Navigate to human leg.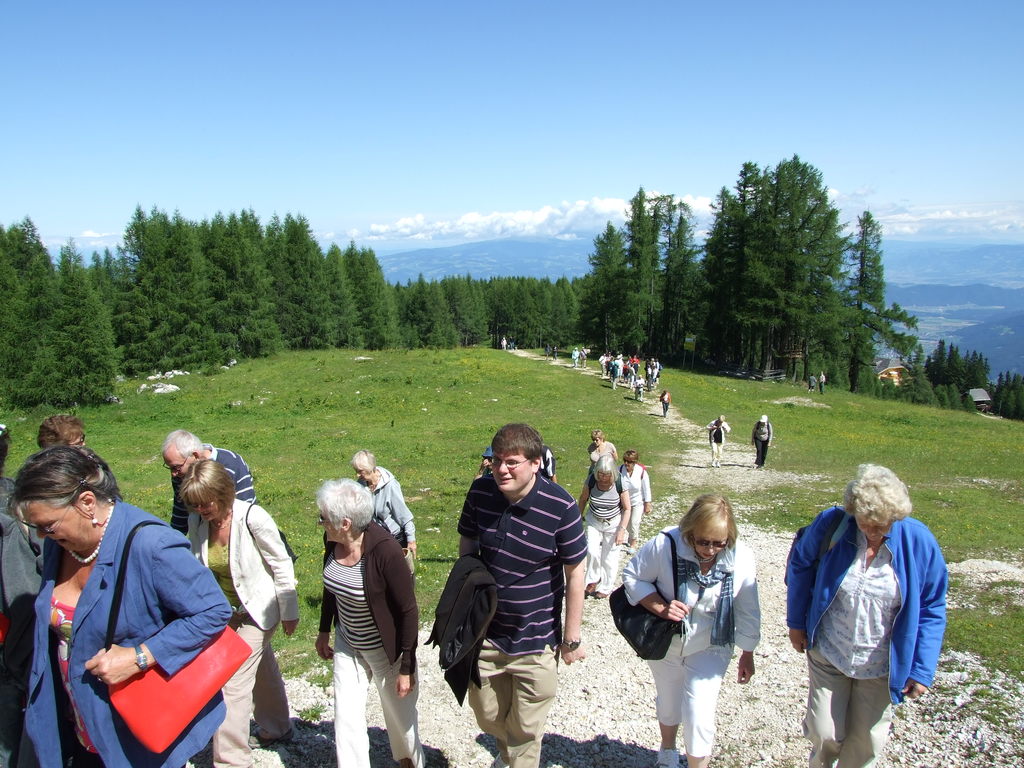
Navigation target: 659, 643, 685, 766.
